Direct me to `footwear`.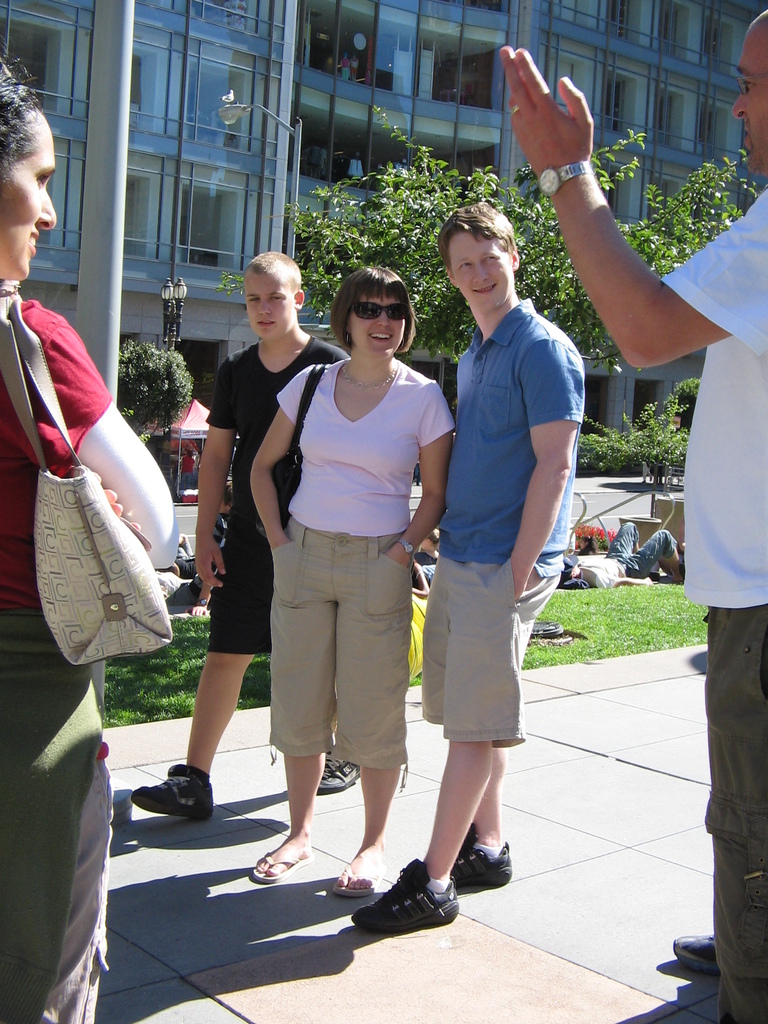
Direction: x1=365 y1=871 x2=457 y2=936.
